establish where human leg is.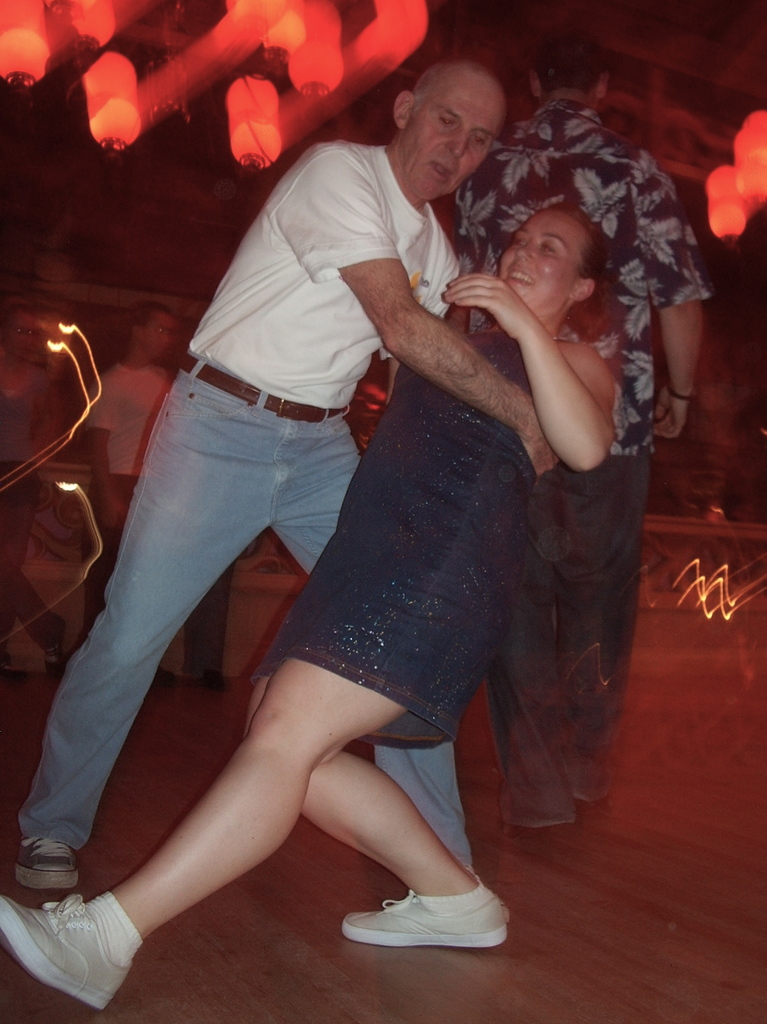
Established at locate(484, 468, 578, 839).
